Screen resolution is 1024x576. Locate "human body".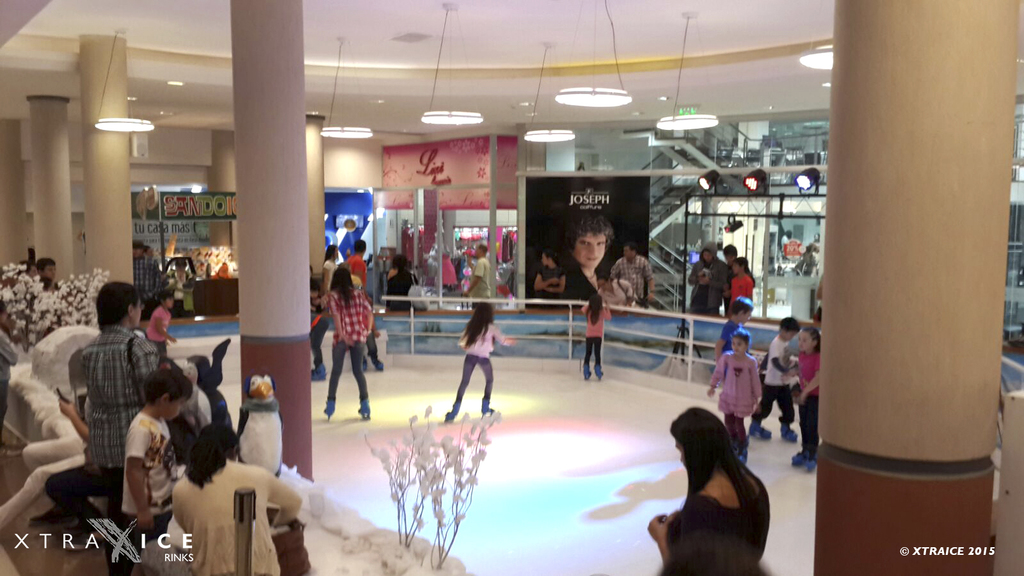
323, 283, 372, 419.
